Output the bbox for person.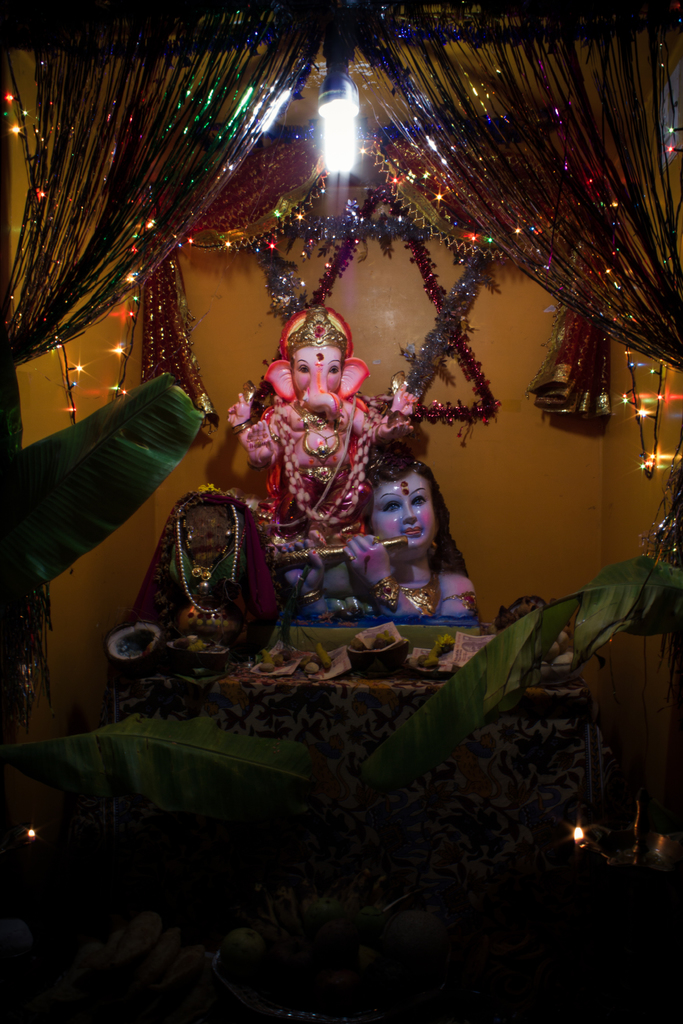
x1=222, y1=304, x2=420, y2=554.
